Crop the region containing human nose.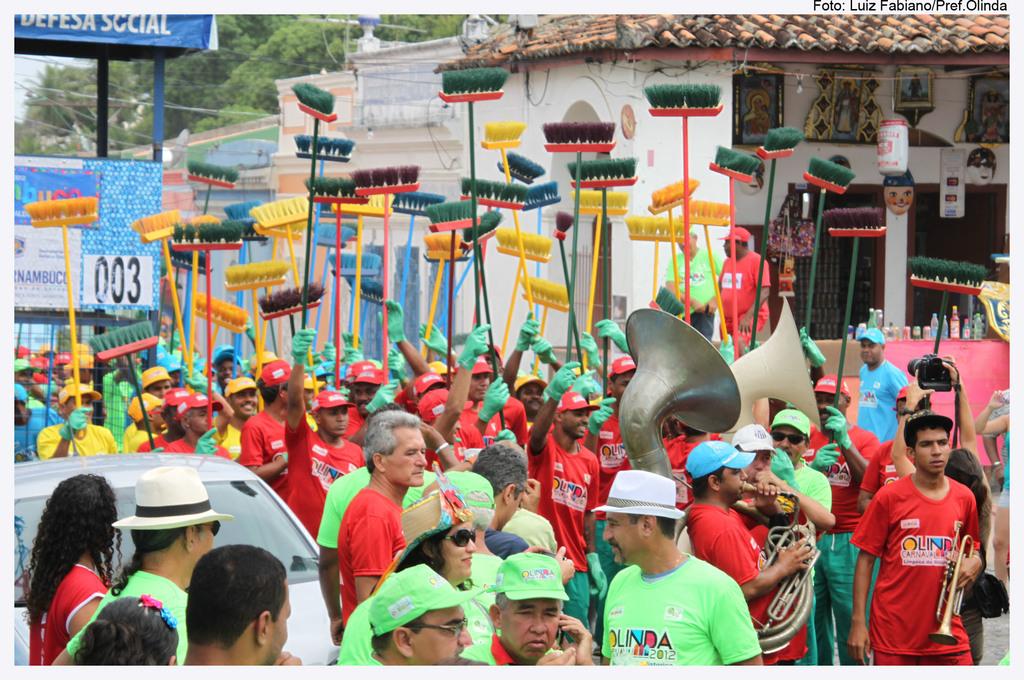
Crop region: left=753, top=460, right=764, bottom=471.
